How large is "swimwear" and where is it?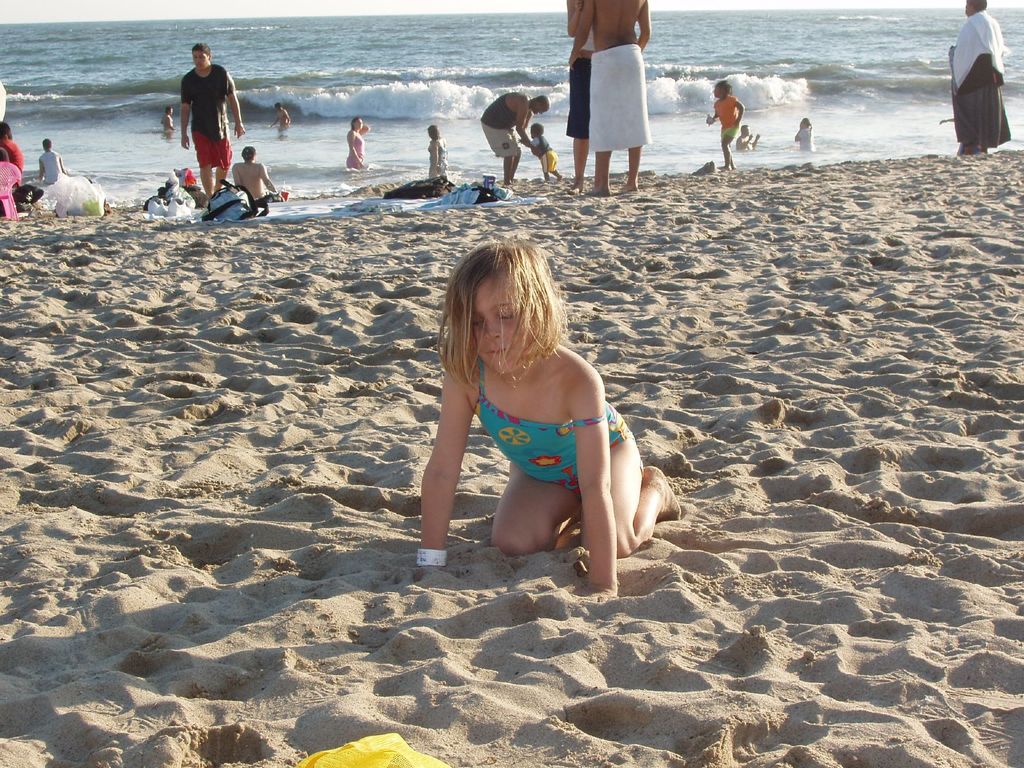
Bounding box: 486 125 527 159.
